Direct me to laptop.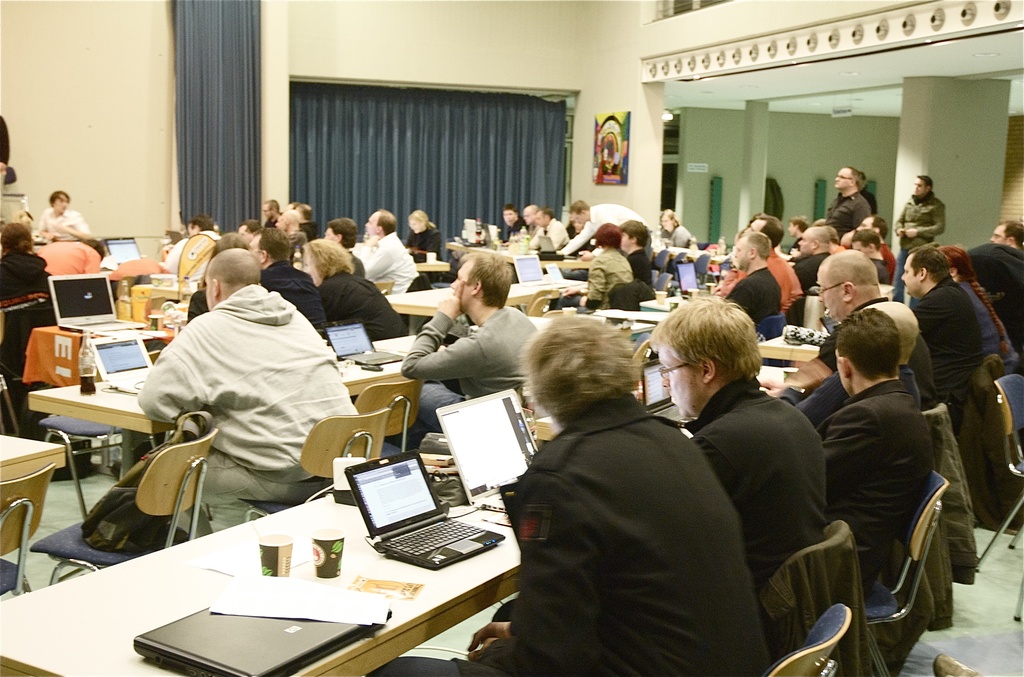
Direction: bbox=(674, 263, 707, 299).
